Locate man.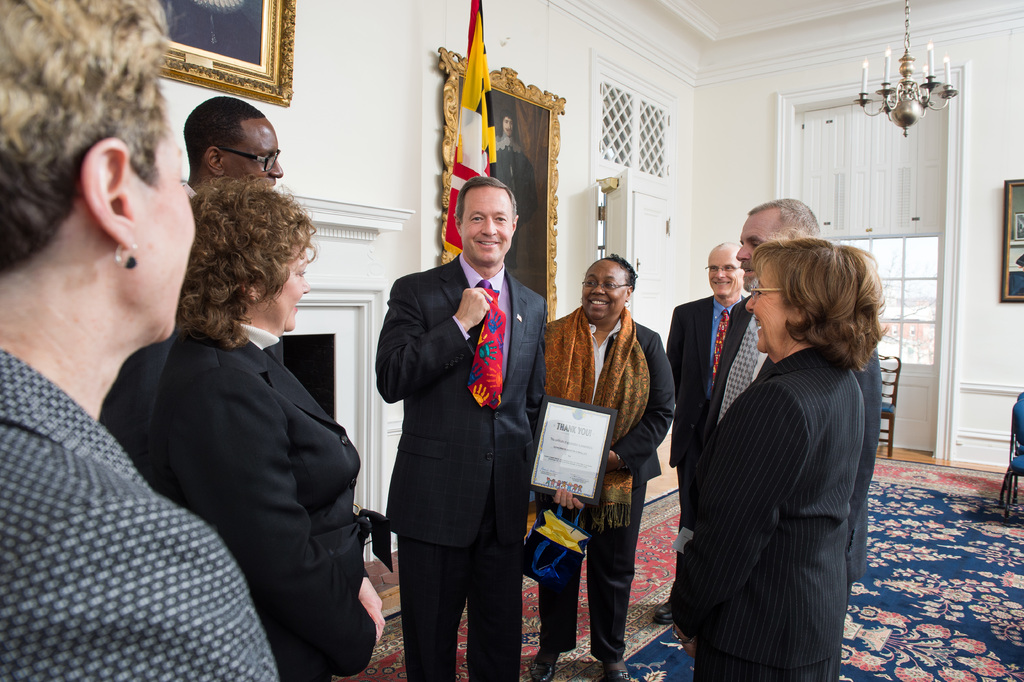
Bounding box: 182:95:286:212.
